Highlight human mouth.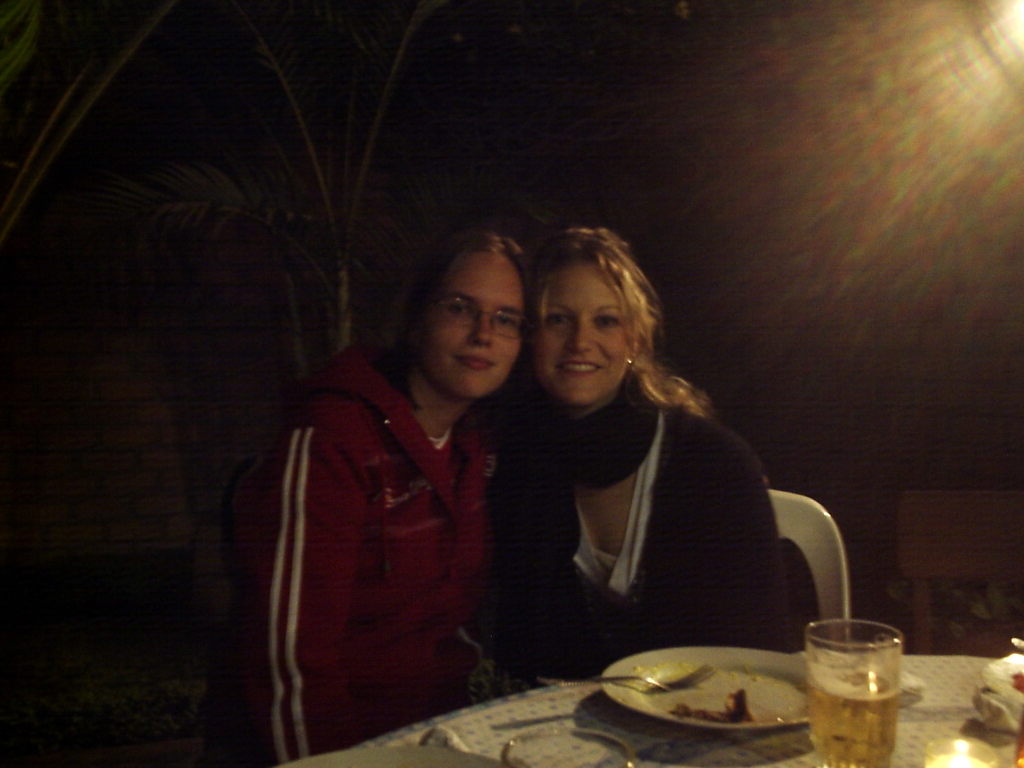
Highlighted region: bbox(455, 353, 496, 371).
